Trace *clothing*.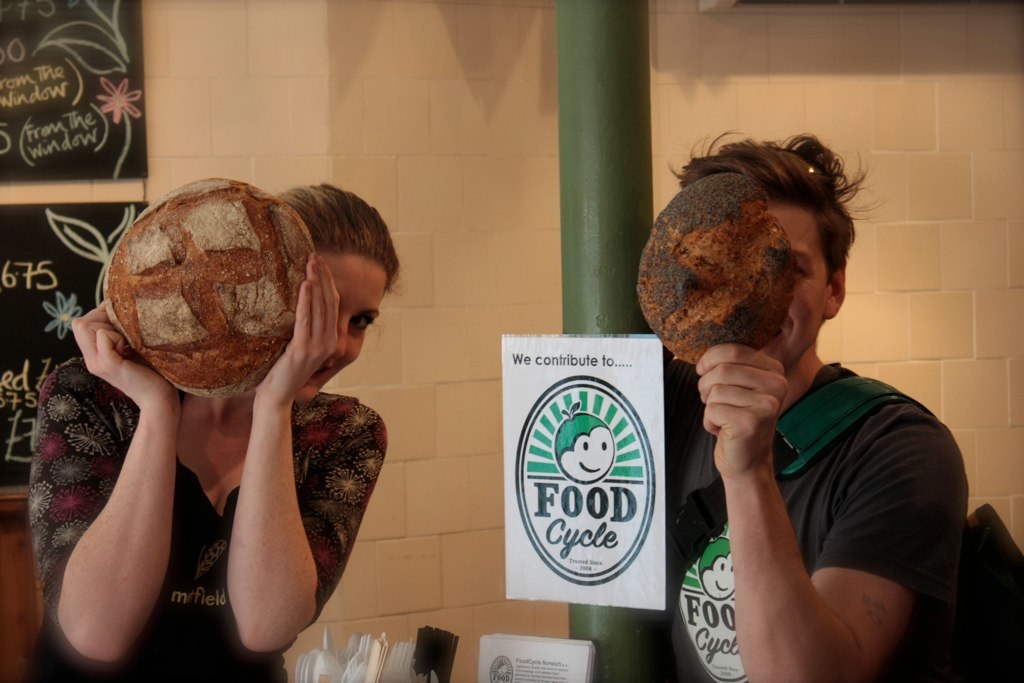
Traced to crop(25, 353, 391, 682).
